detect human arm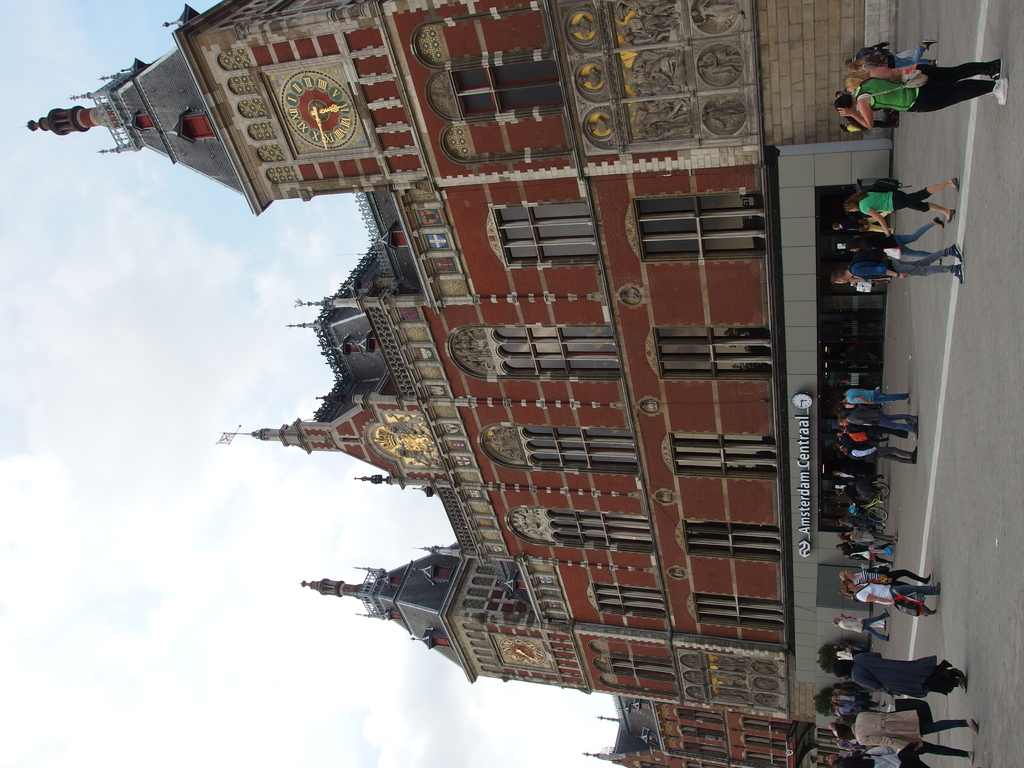
(left=857, top=40, right=894, bottom=57)
